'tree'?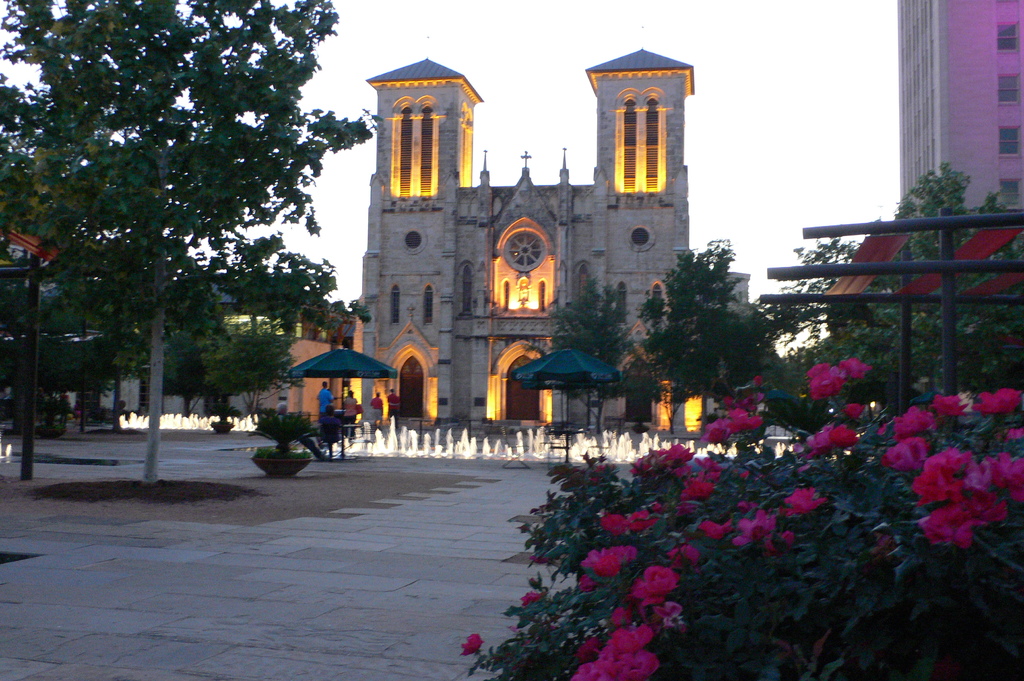
(x1=24, y1=28, x2=323, y2=474)
